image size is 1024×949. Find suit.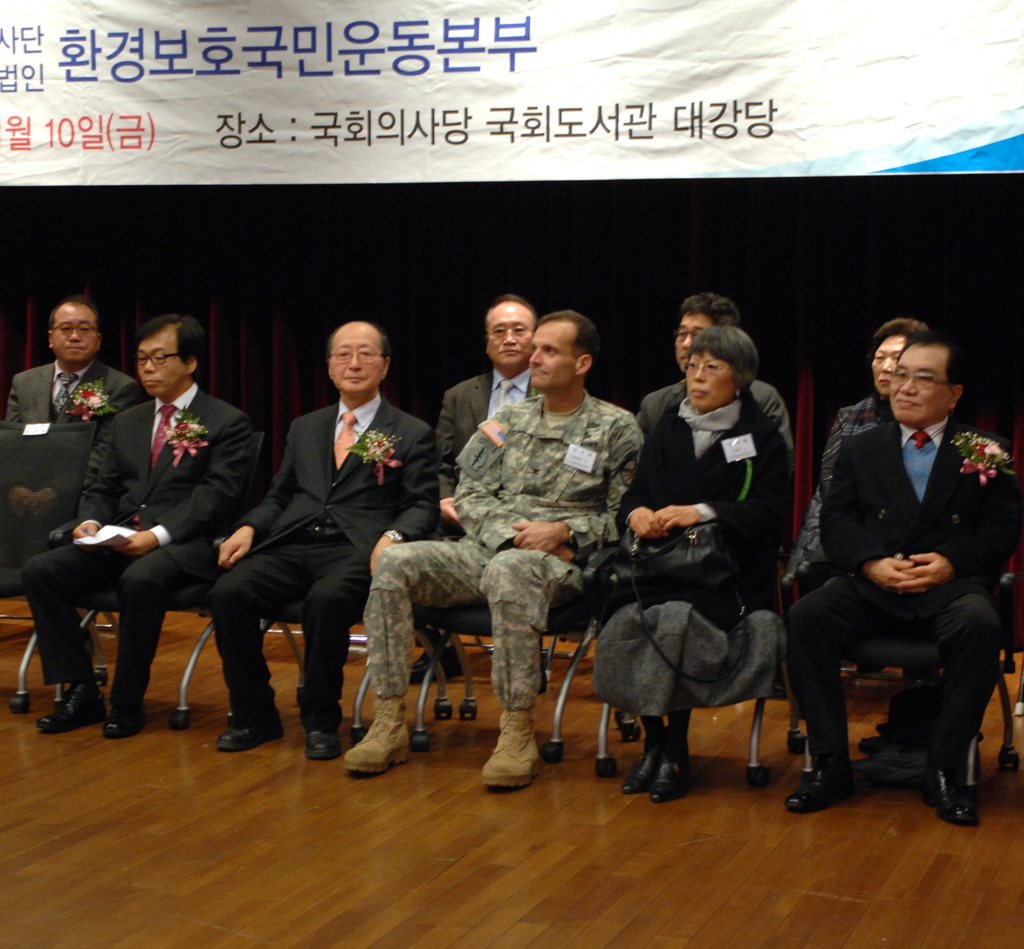
box=[207, 399, 442, 726].
